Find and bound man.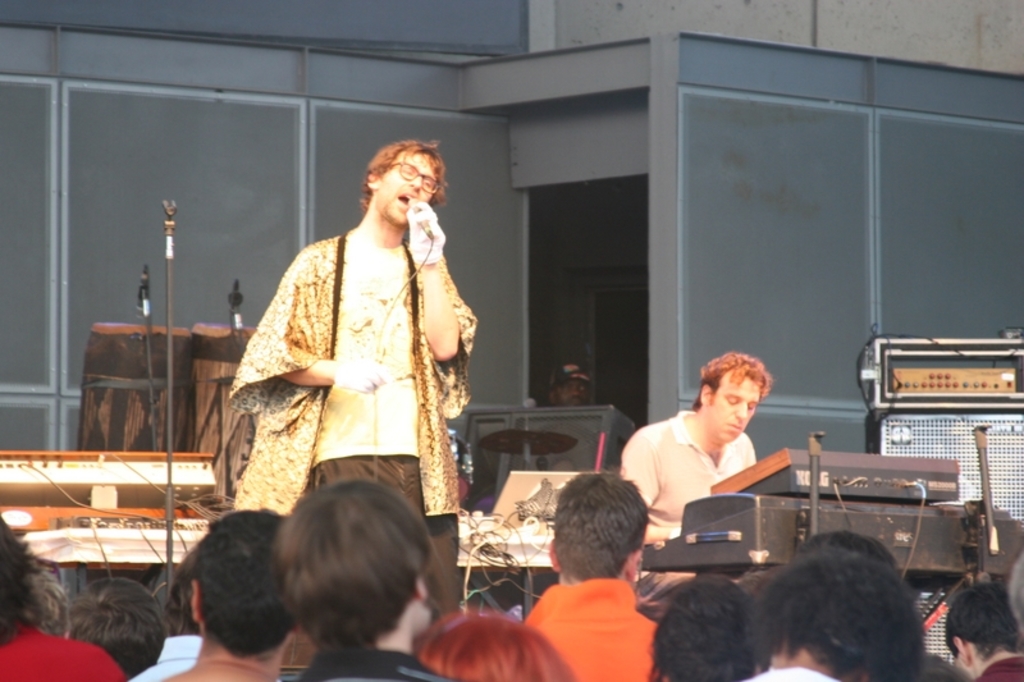
Bound: box=[520, 470, 664, 681].
